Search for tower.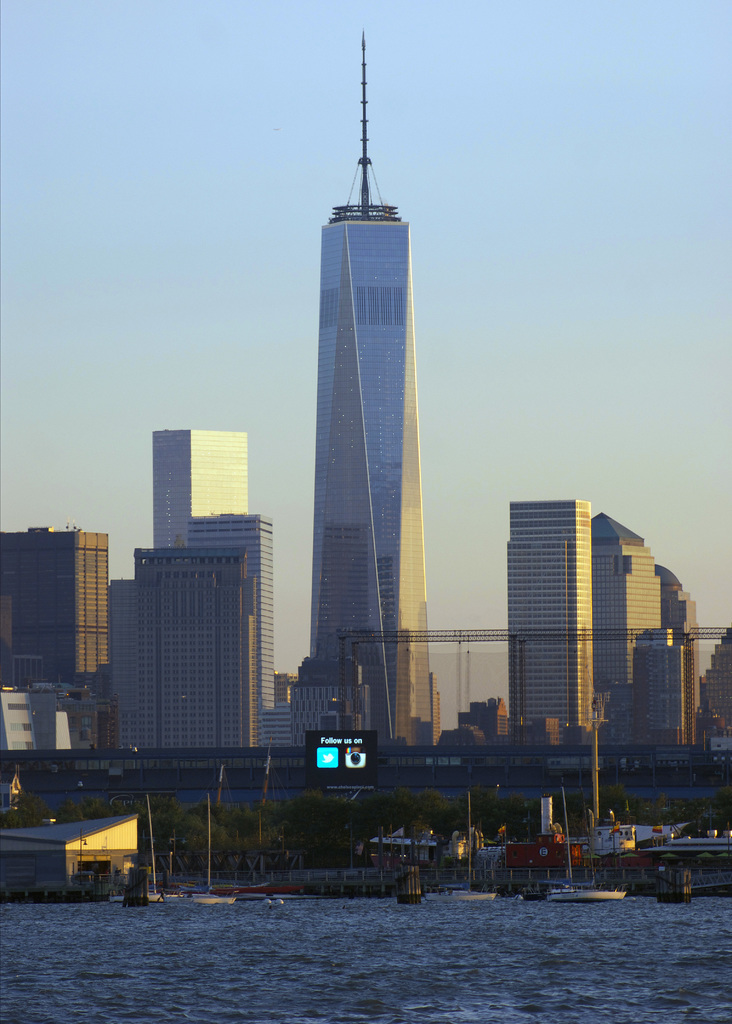
Found at l=148, t=424, r=251, b=547.
